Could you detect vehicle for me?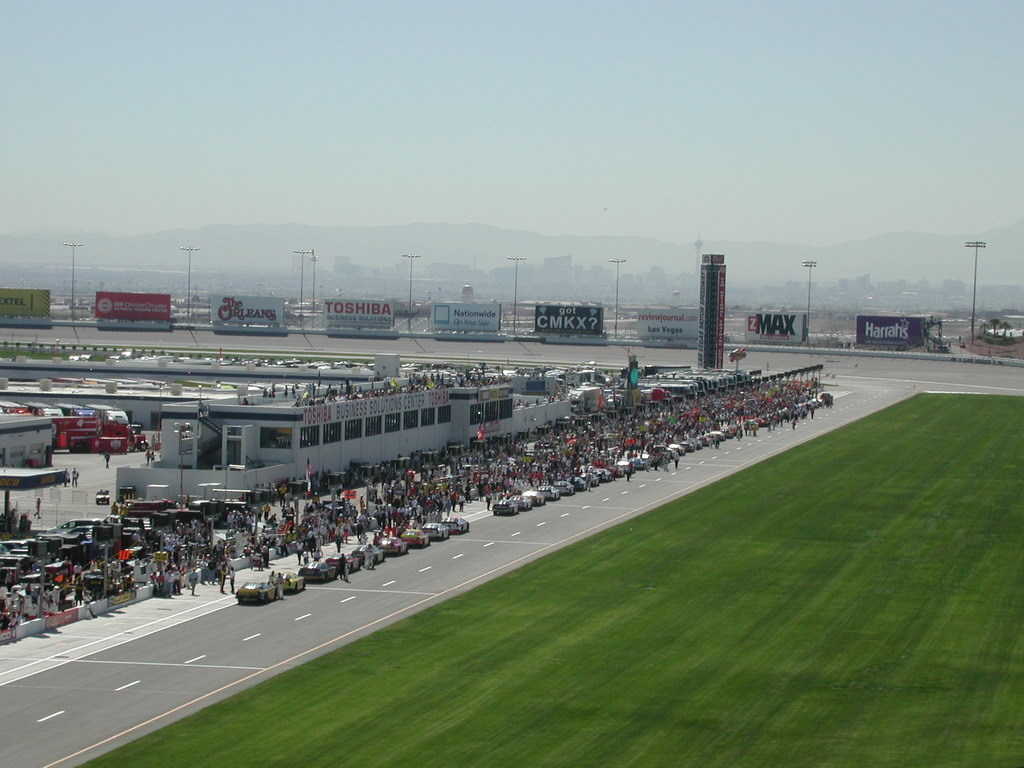
Detection result: x1=443 y1=518 x2=471 y2=532.
